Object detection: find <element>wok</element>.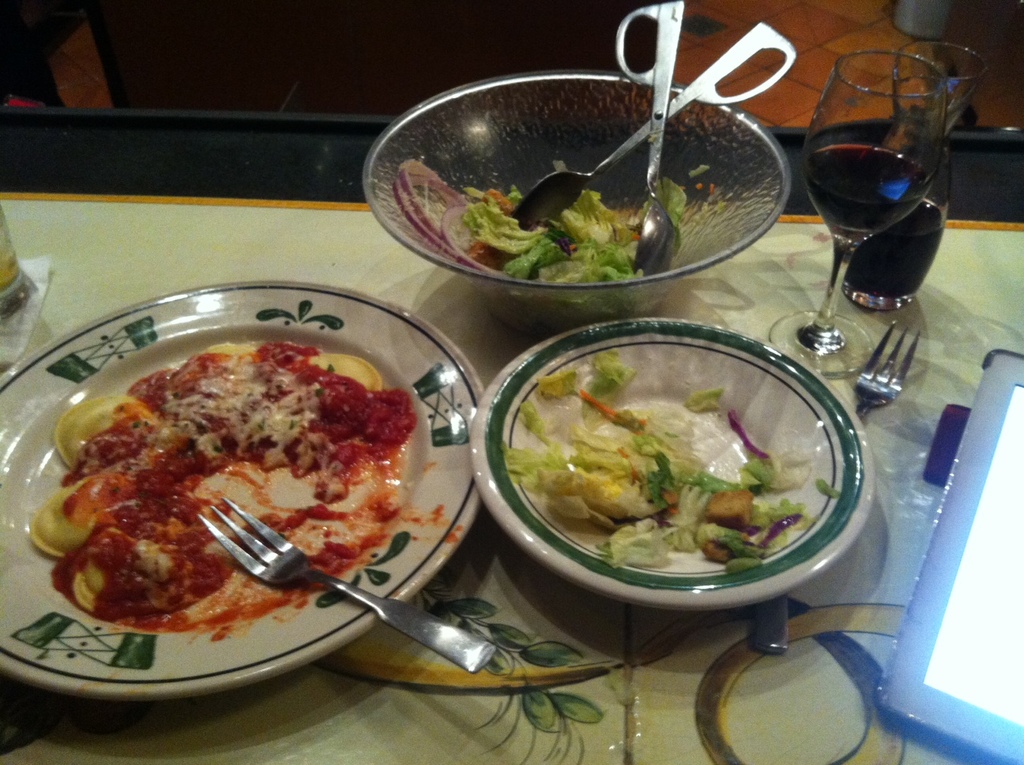
(x1=484, y1=277, x2=876, y2=621).
